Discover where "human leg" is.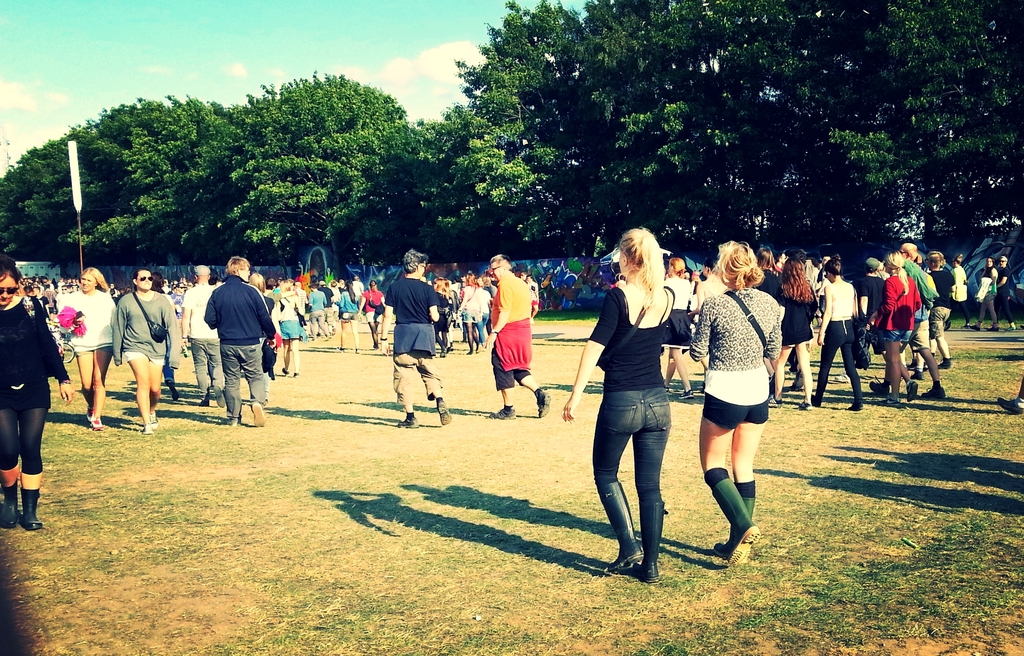
Discovered at <bbox>189, 330, 209, 391</bbox>.
